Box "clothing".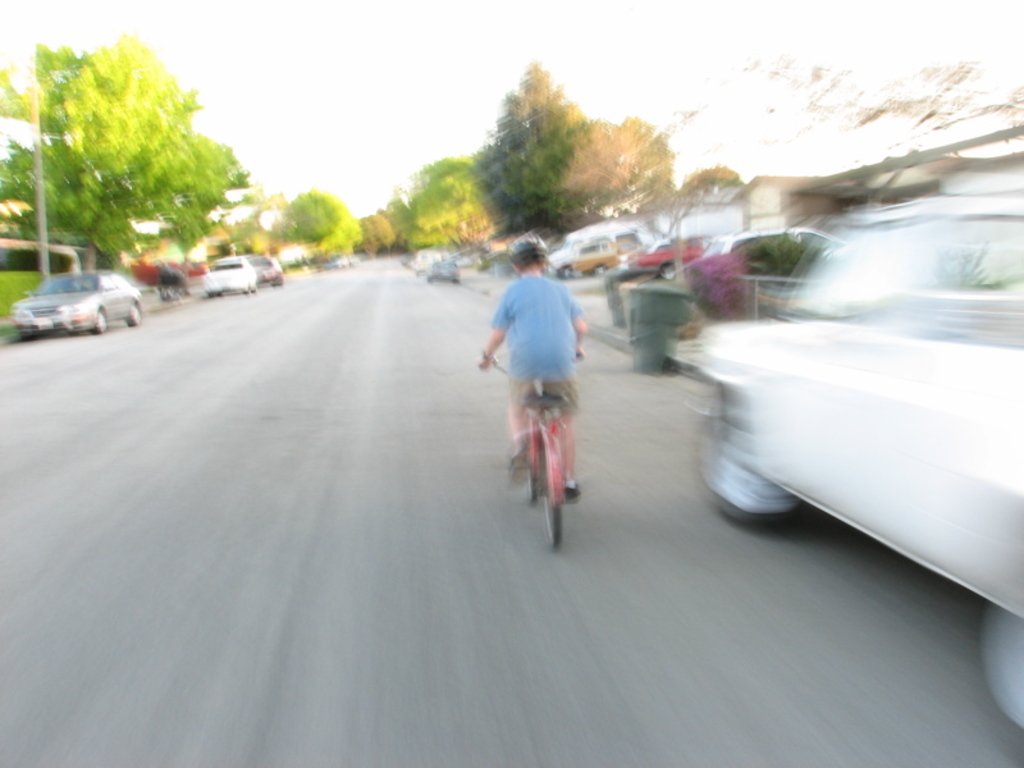
rect(484, 239, 590, 497).
